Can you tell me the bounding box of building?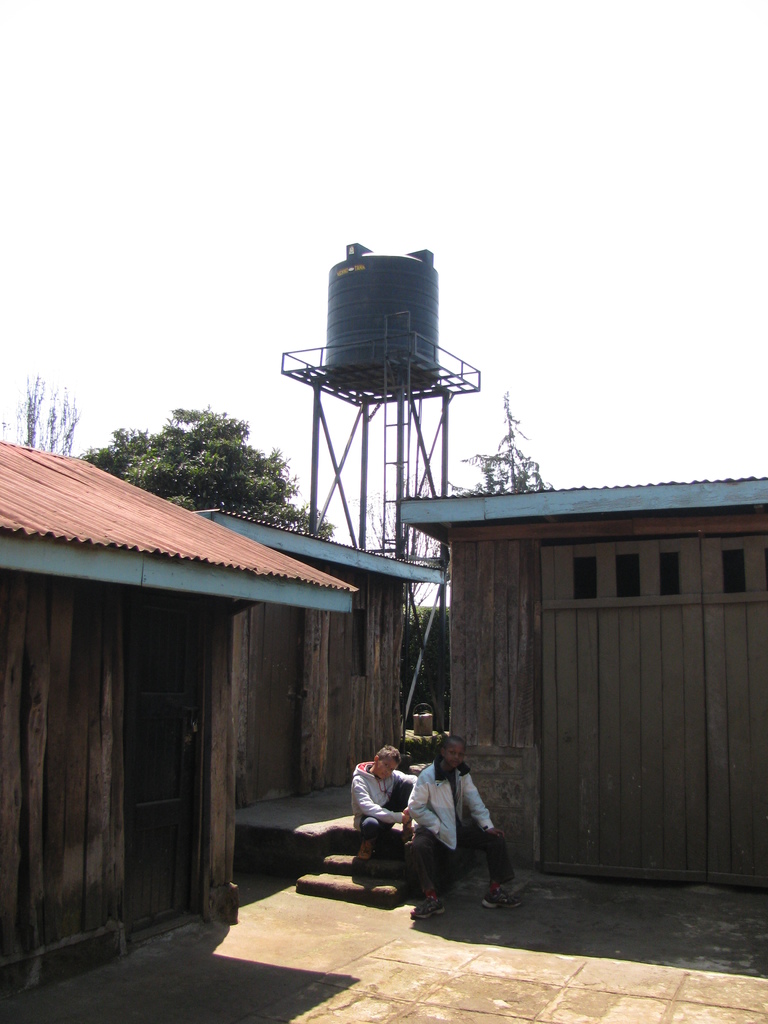
select_region(188, 512, 440, 818).
